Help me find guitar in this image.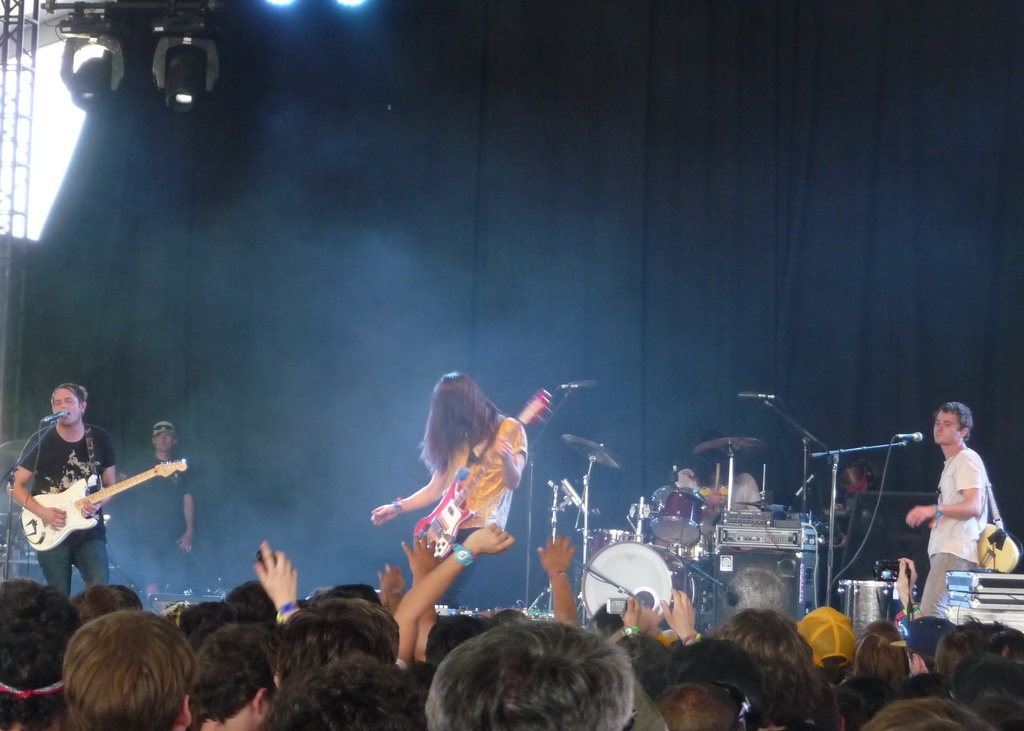
Found it: left=412, top=382, right=557, bottom=561.
